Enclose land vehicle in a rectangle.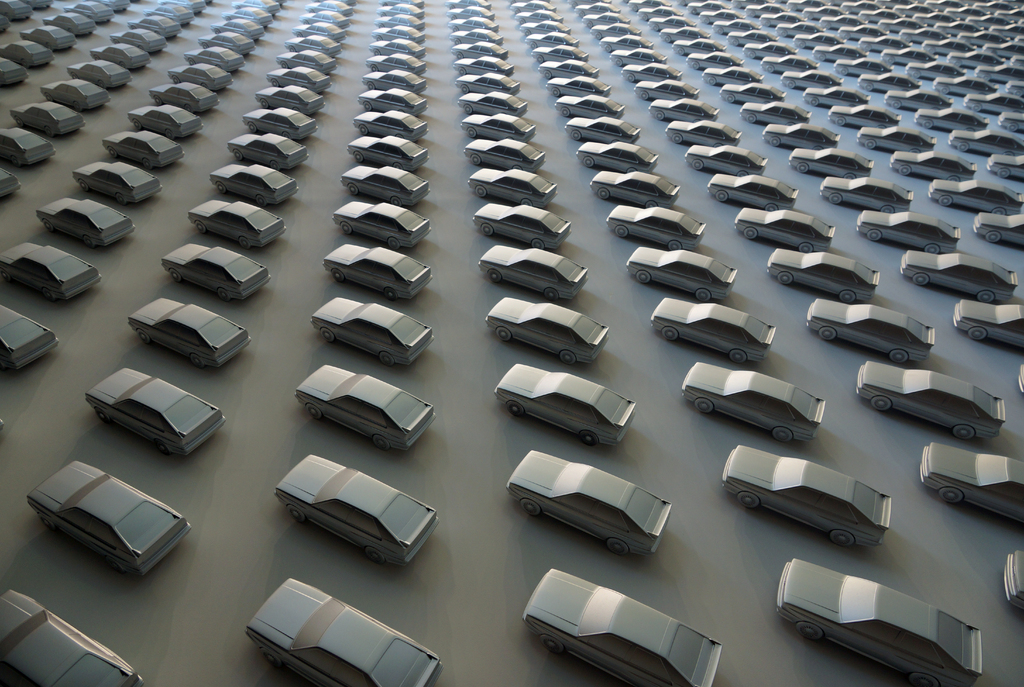
detection(838, 22, 886, 41).
